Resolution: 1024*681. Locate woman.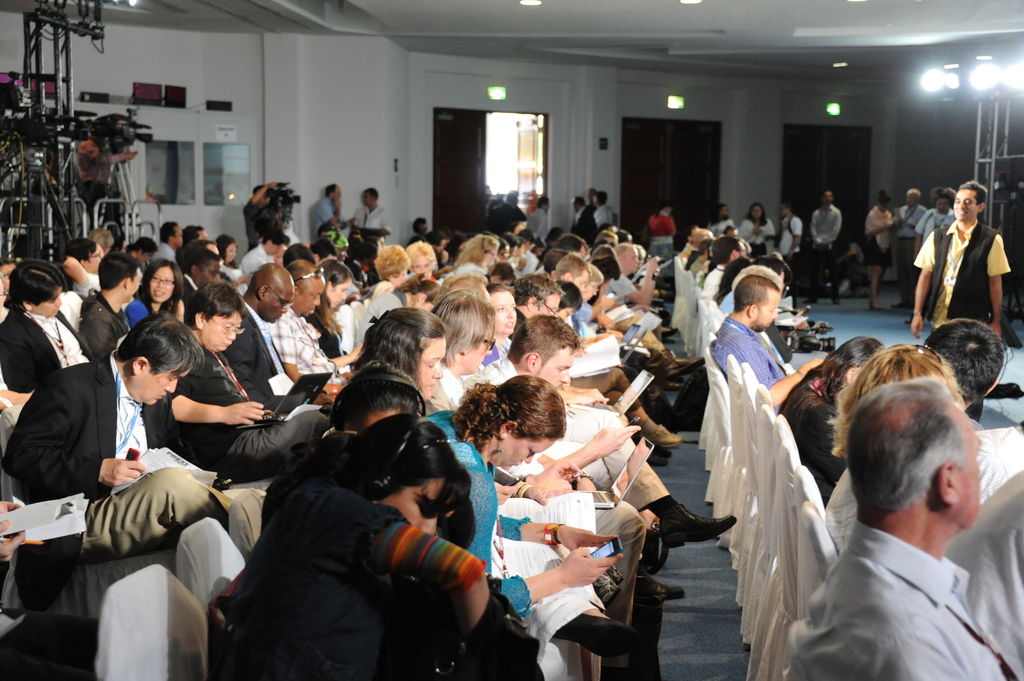
(left=862, top=186, right=895, bottom=310).
